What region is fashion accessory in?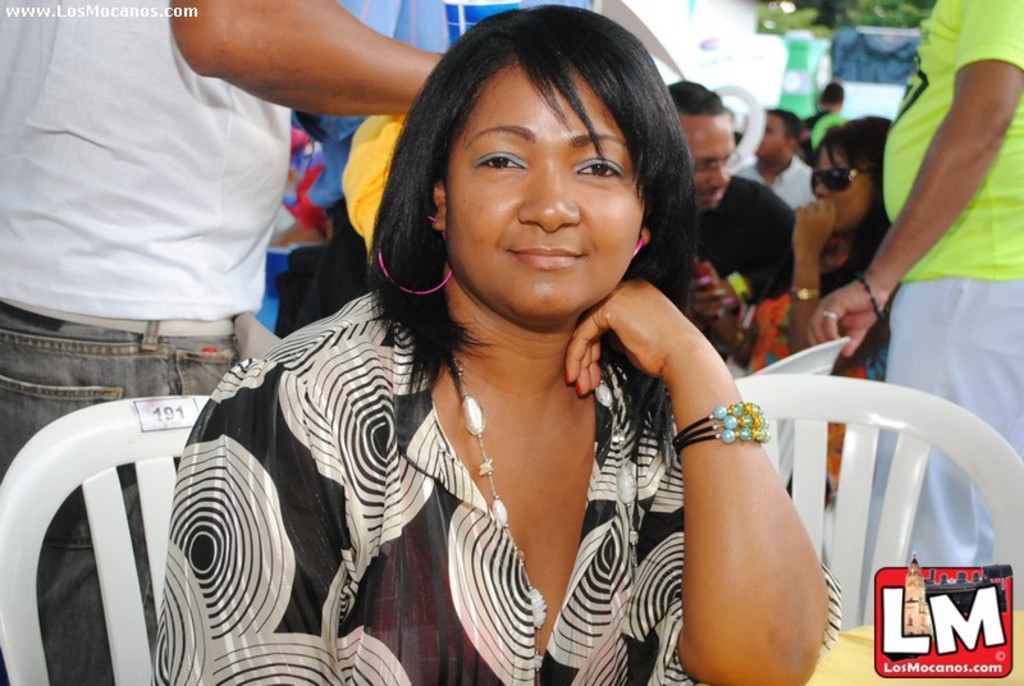
632, 241, 645, 253.
